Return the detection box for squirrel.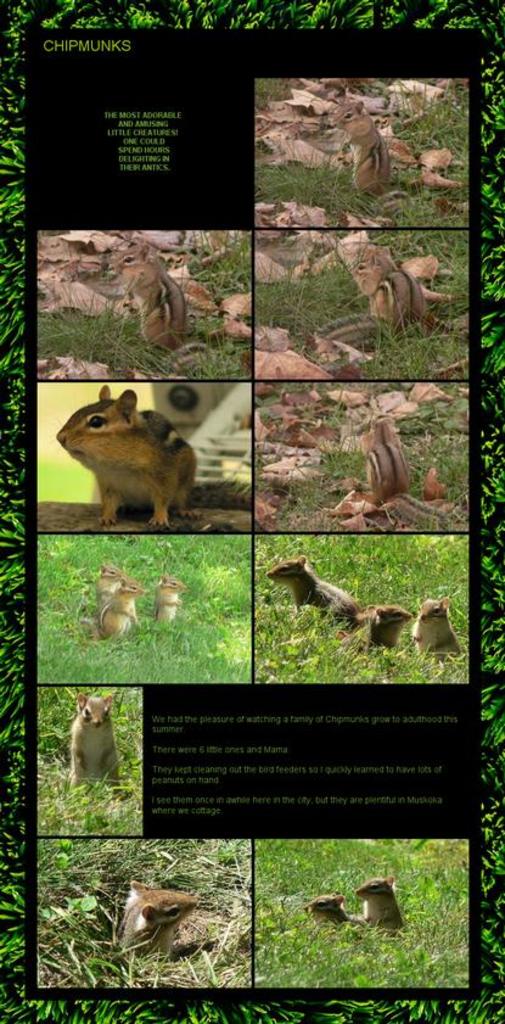
<bbox>60, 390, 198, 524</bbox>.
